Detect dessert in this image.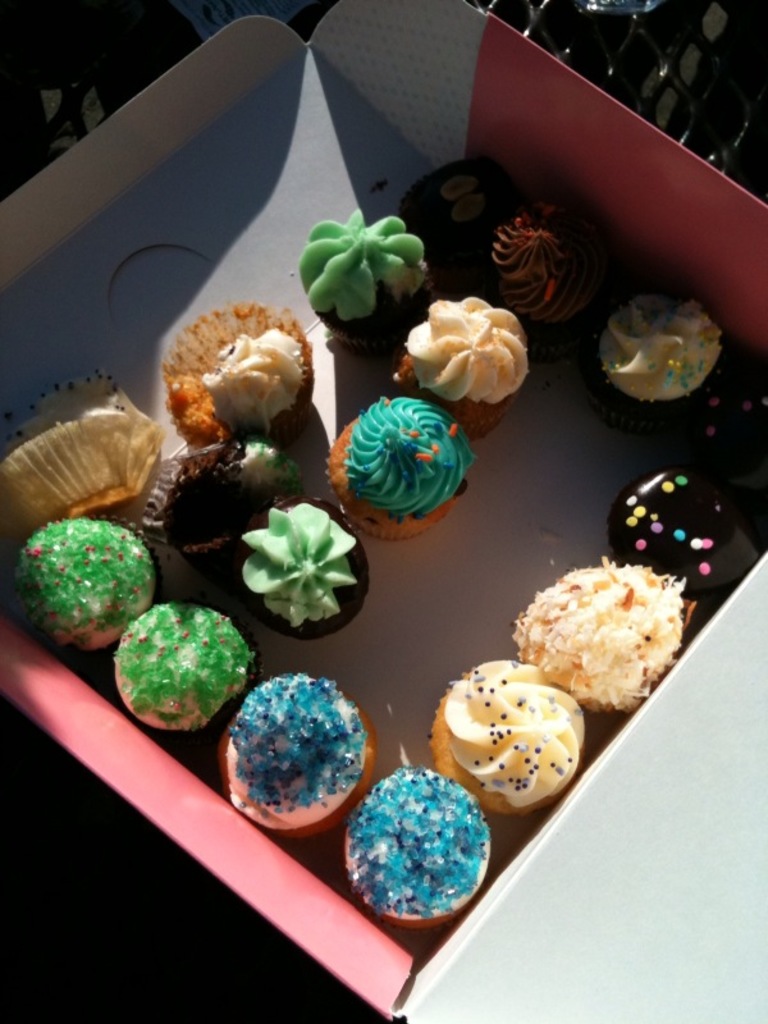
Detection: 160 298 323 452.
